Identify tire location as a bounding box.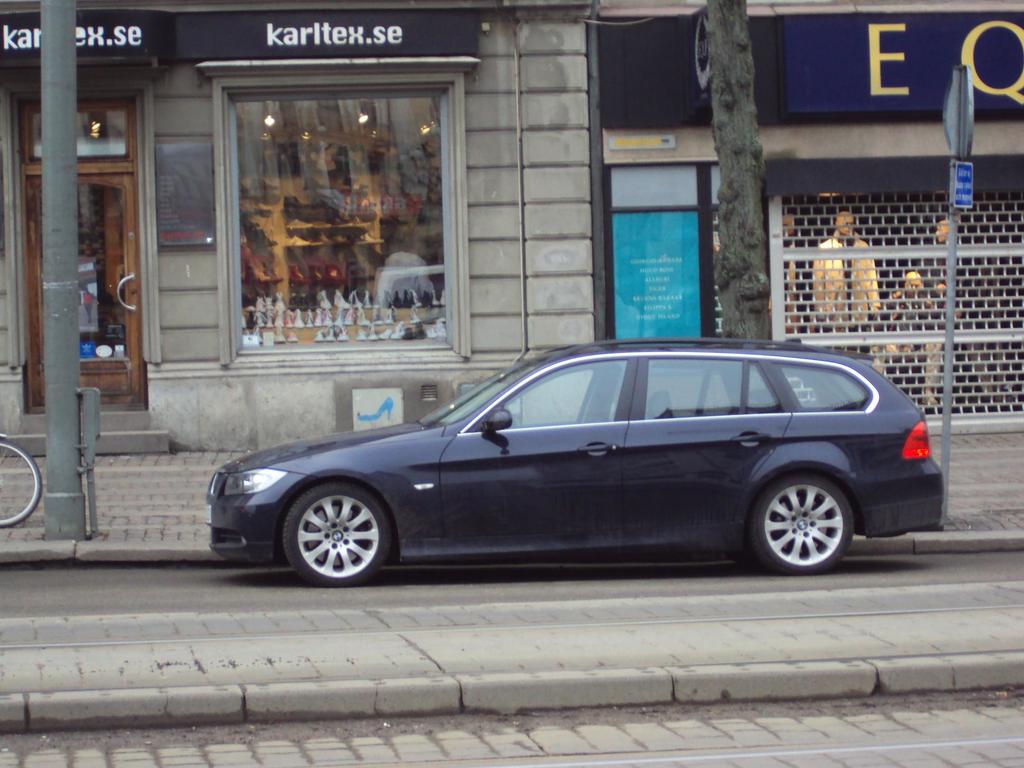
l=751, t=474, r=856, b=574.
